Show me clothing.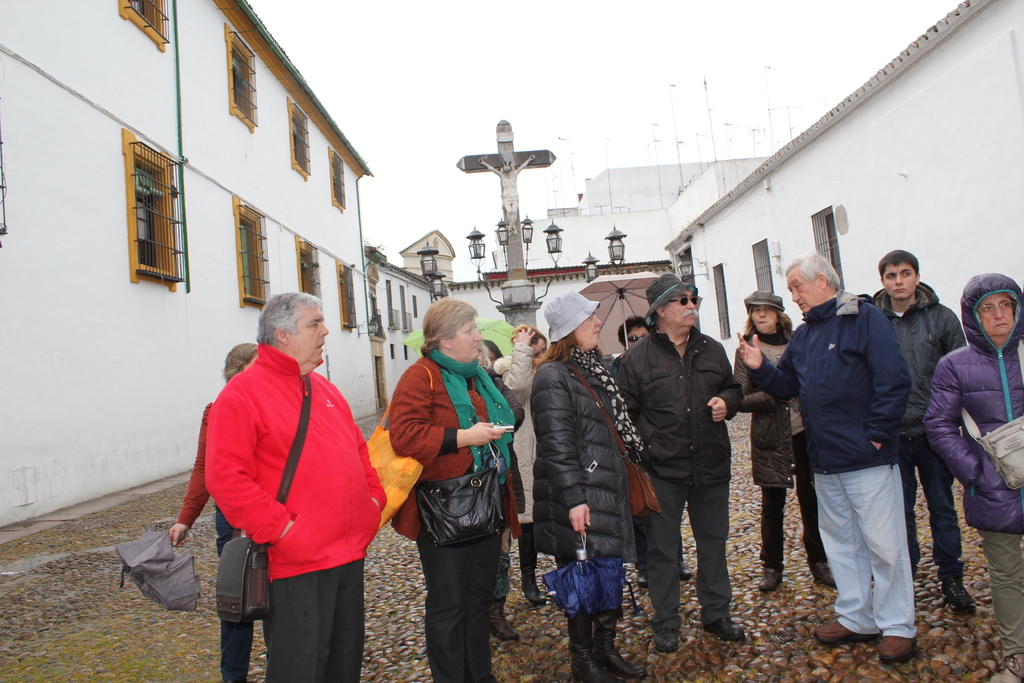
clothing is here: 916,273,1023,537.
